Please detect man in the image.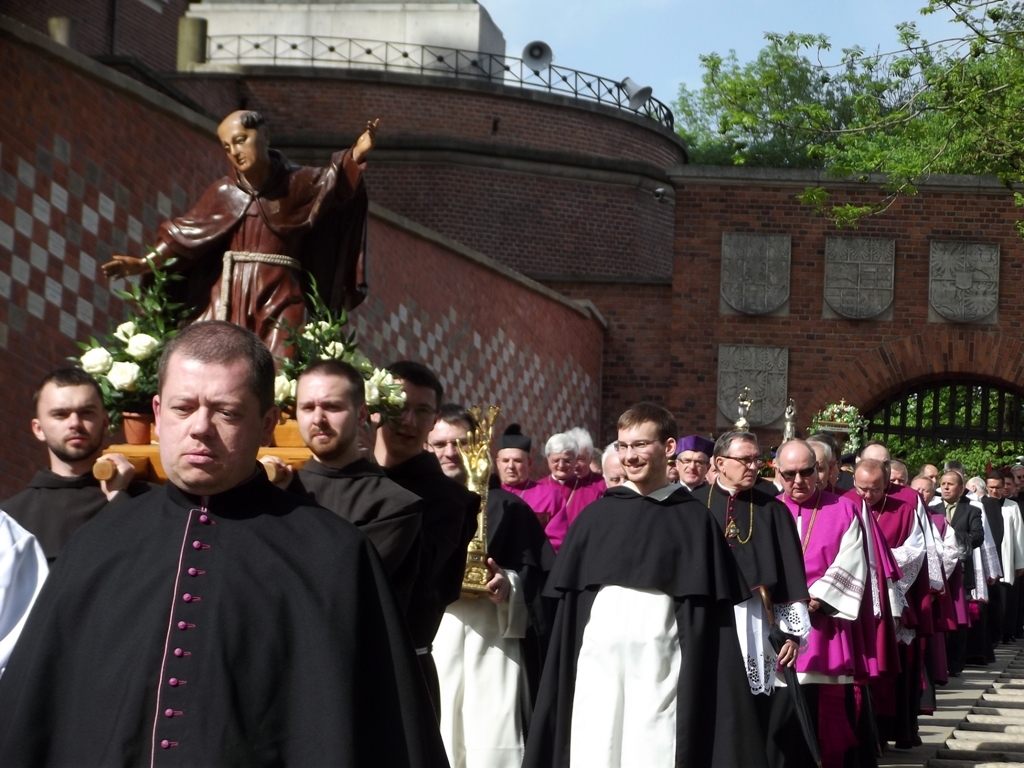
Rect(347, 358, 489, 767).
